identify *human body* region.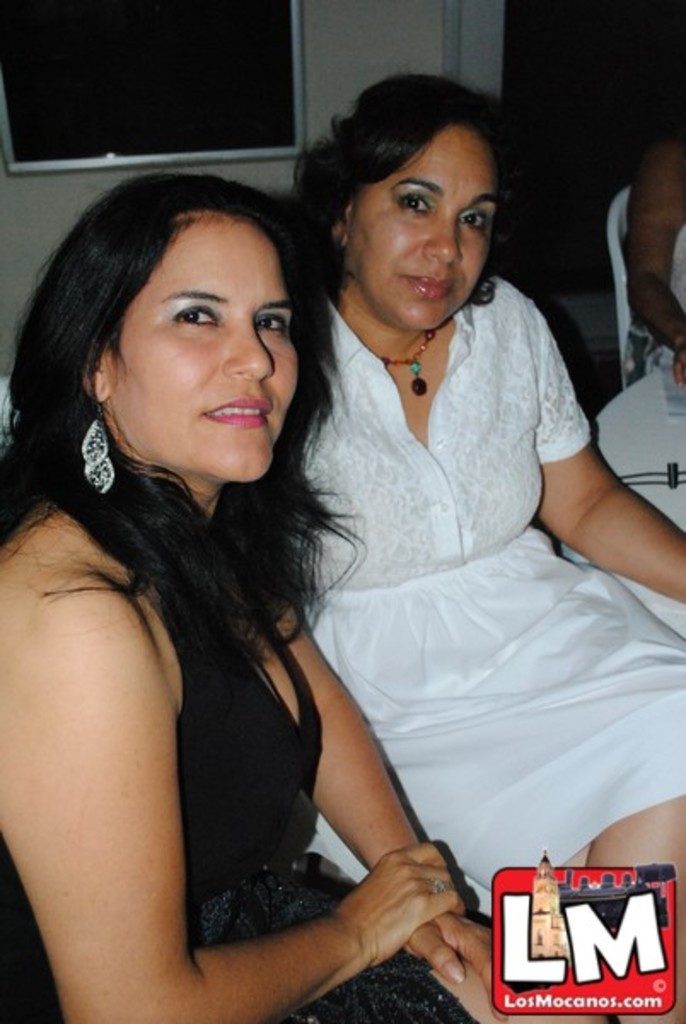
Region: rect(594, 138, 684, 527).
